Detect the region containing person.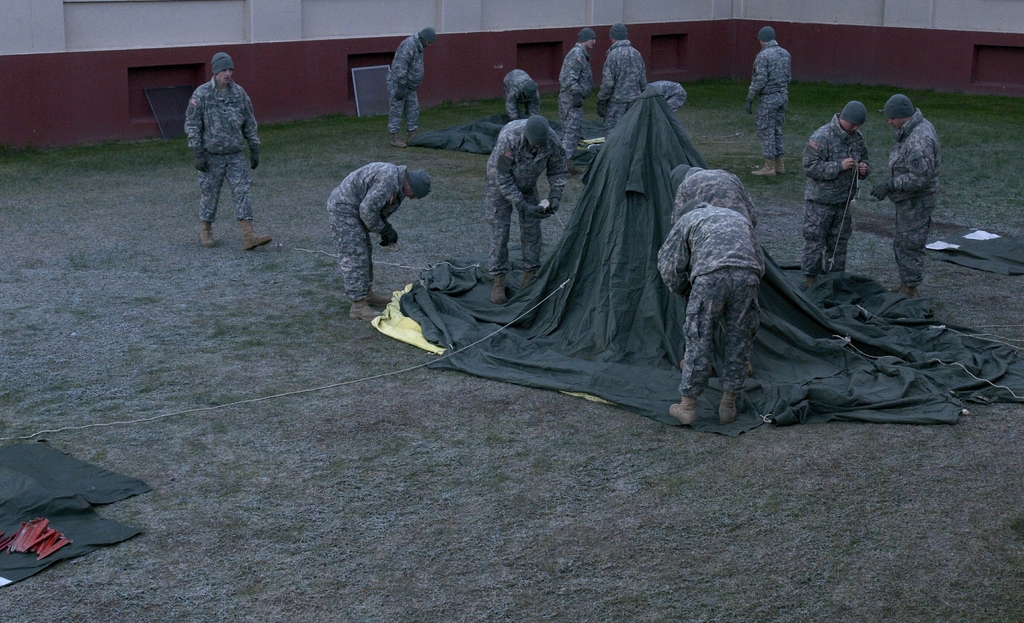
l=488, t=116, r=563, b=301.
